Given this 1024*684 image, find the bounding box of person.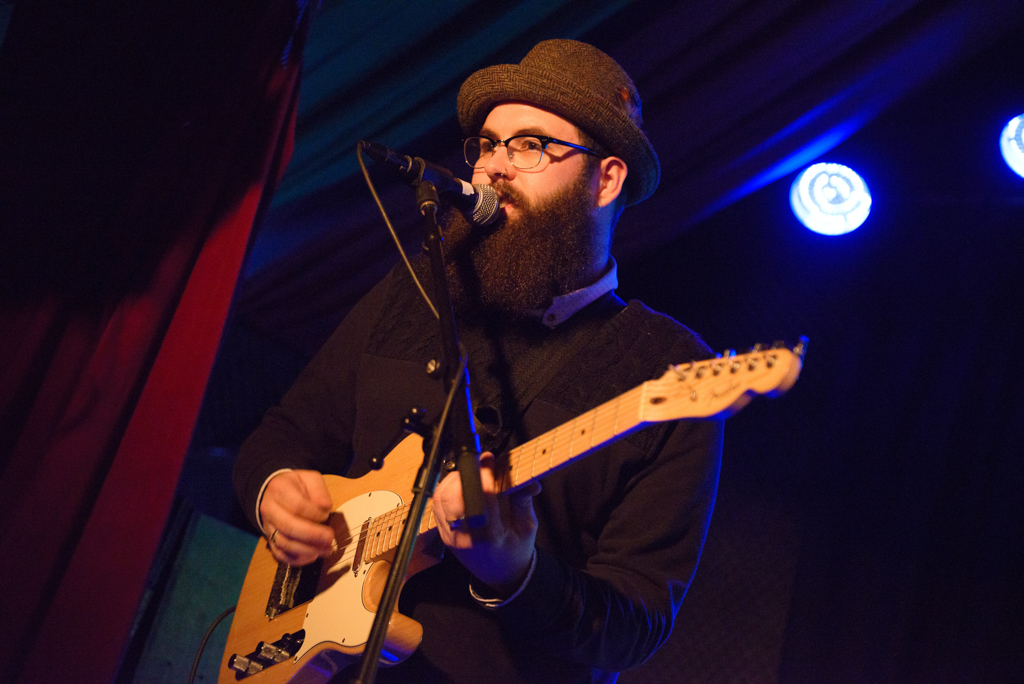
{"x1": 215, "y1": 40, "x2": 734, "y2": 683}.
